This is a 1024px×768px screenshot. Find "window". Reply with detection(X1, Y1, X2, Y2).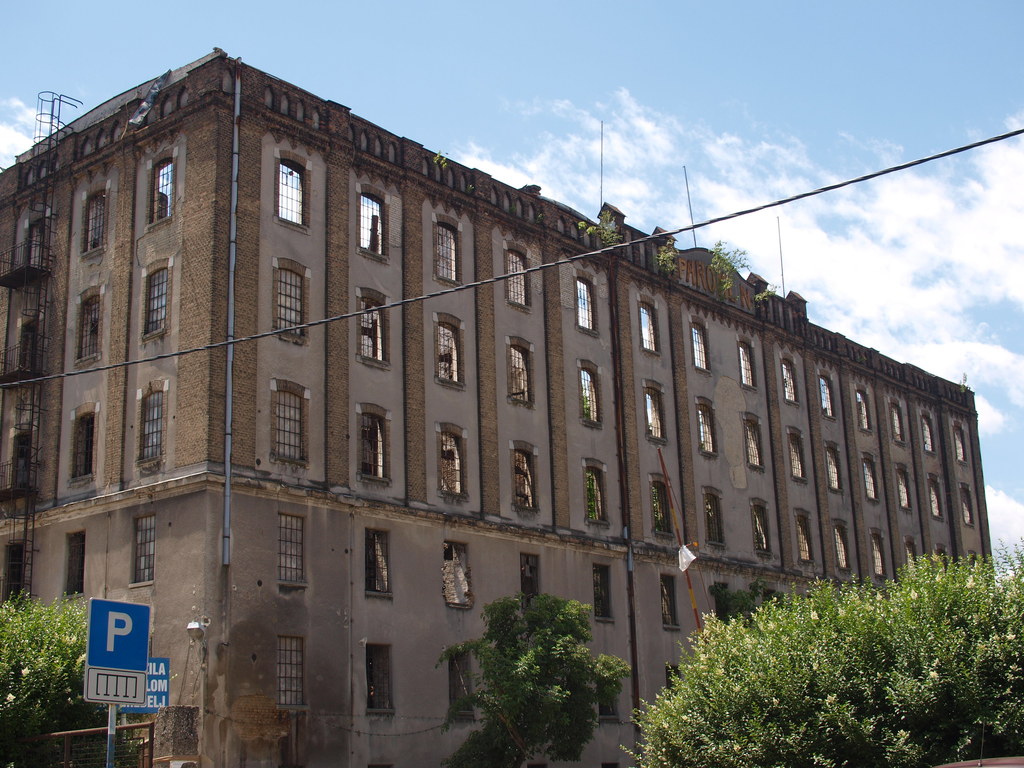
detection(284, 513, 301, 582).
